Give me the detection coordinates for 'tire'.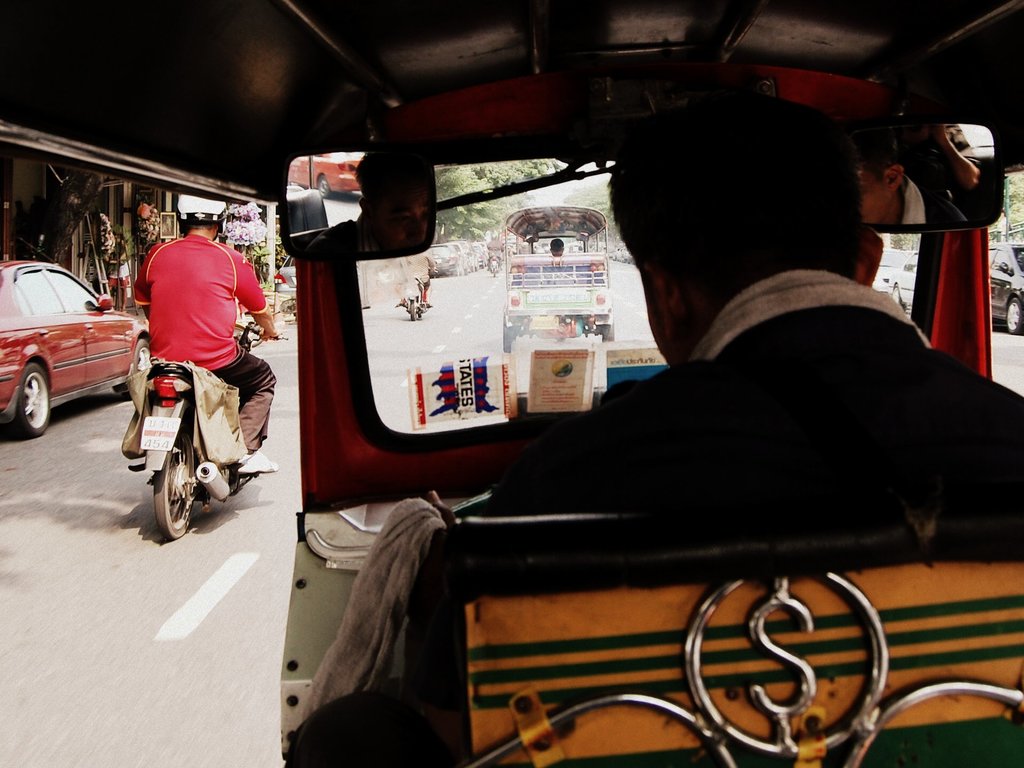
[1004,297,1023,335].
